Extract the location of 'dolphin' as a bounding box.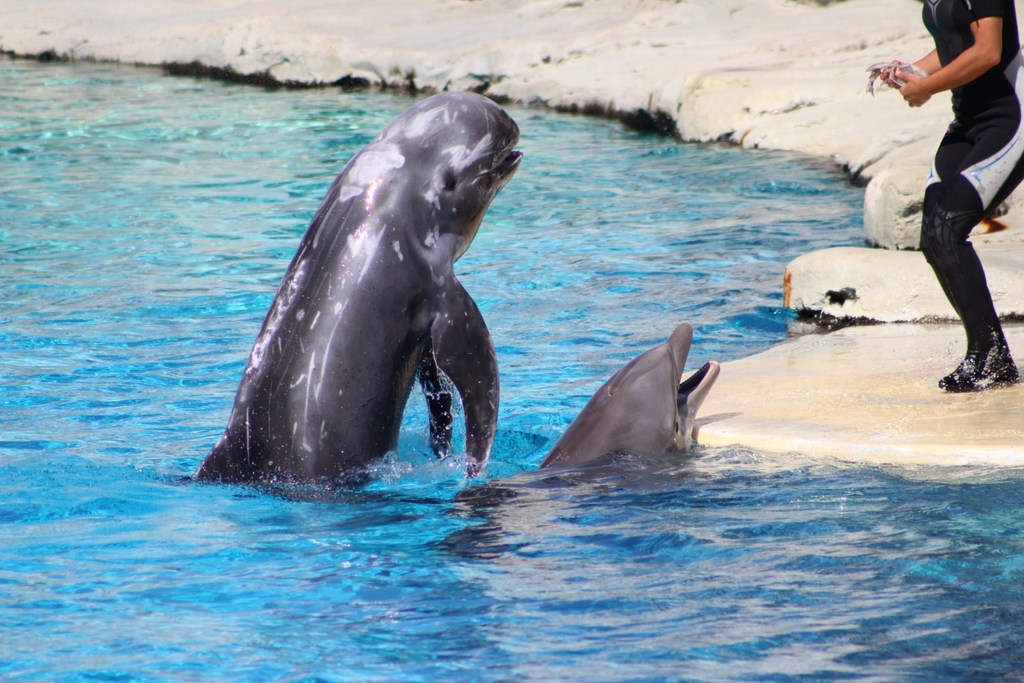
pyautogui.locateOnScreen(538, 319, 723, 477).
